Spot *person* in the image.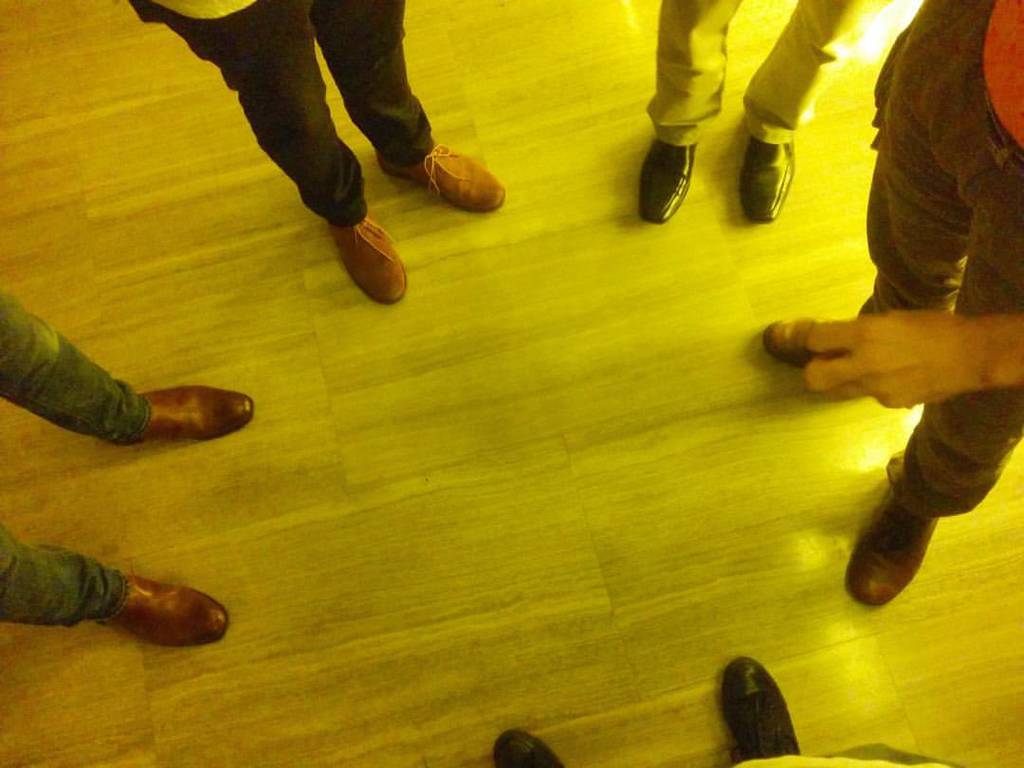
*person* found at (773,43,1023,645).
